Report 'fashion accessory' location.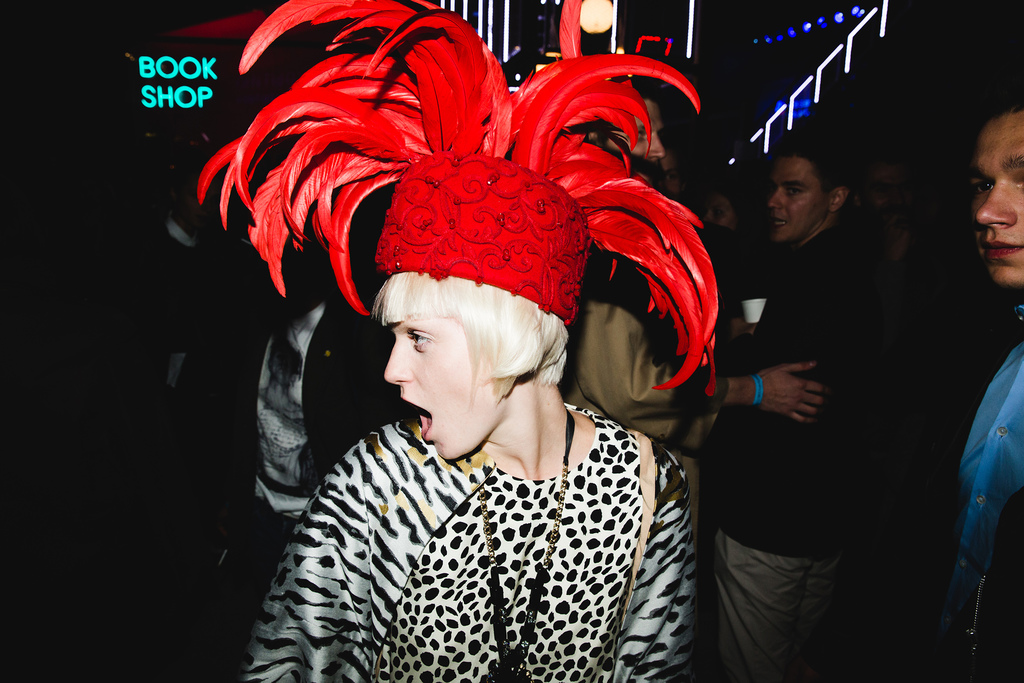
Report: bbox=(463, 412, 572, 682).
